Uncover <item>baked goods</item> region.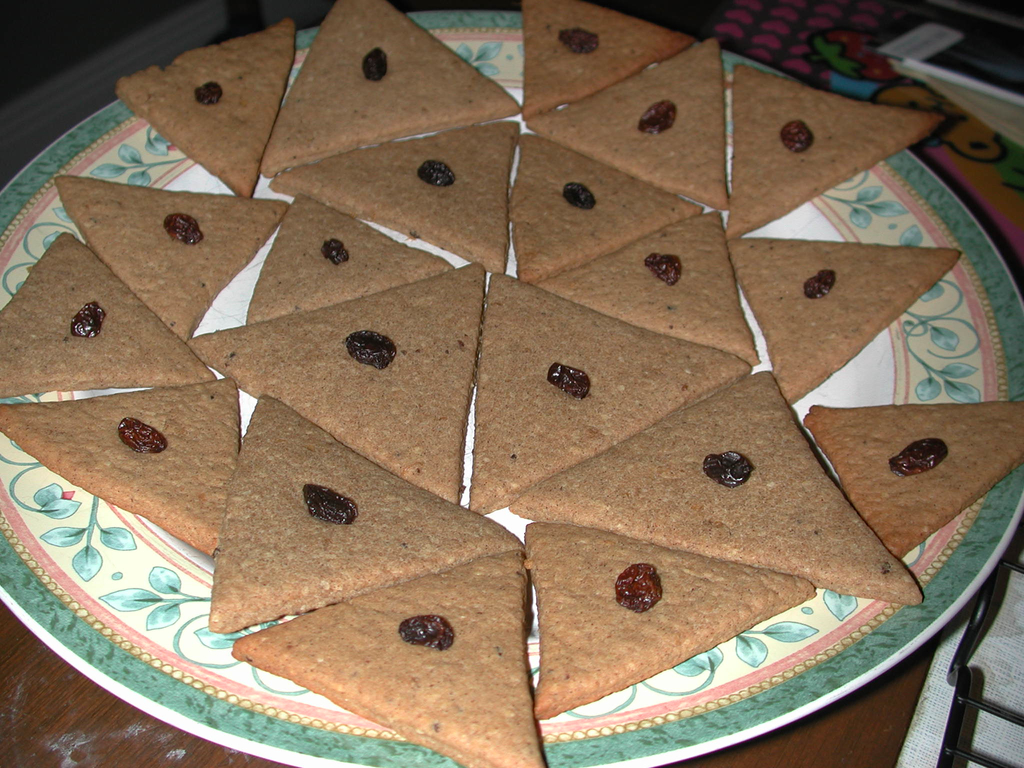
Uncovered: detection(733, 67, 954, 237).
